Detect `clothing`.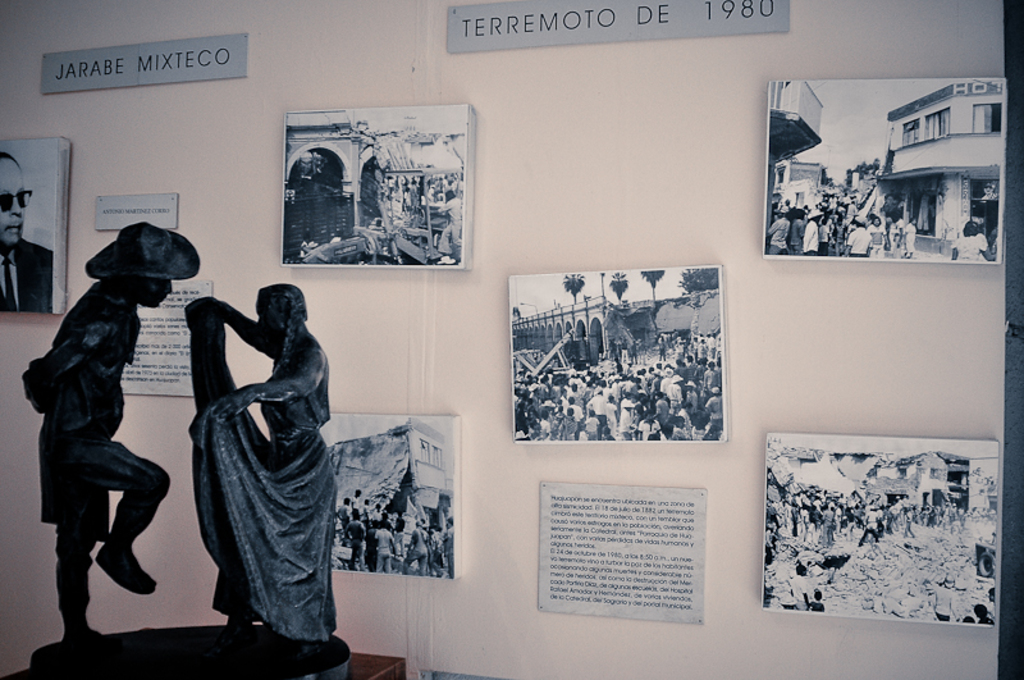
Detected at detection(768, 218, 787, 255).
